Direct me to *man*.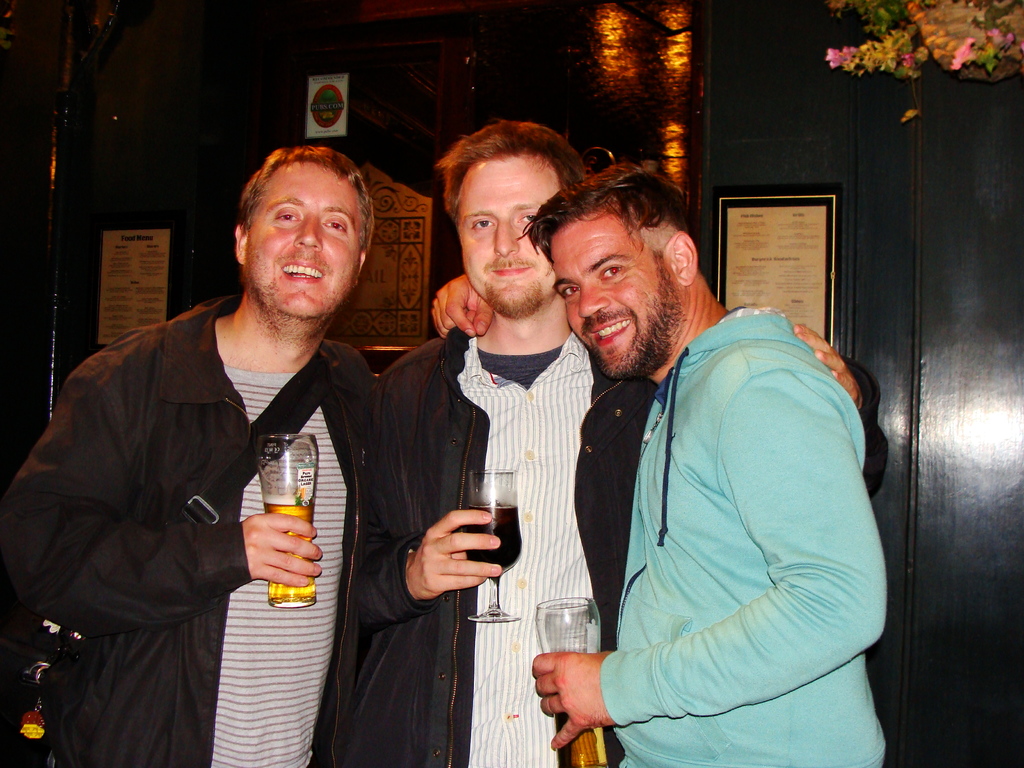
Direction: l=25, t=134, r=398, b=751.
